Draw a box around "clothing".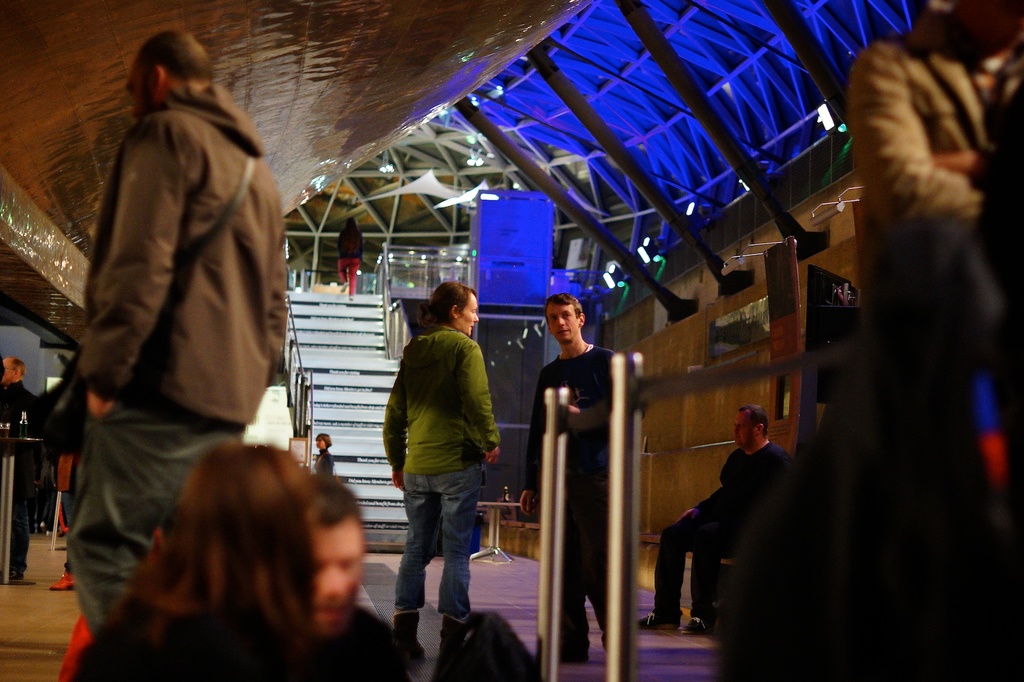
(63,88,287,638).
